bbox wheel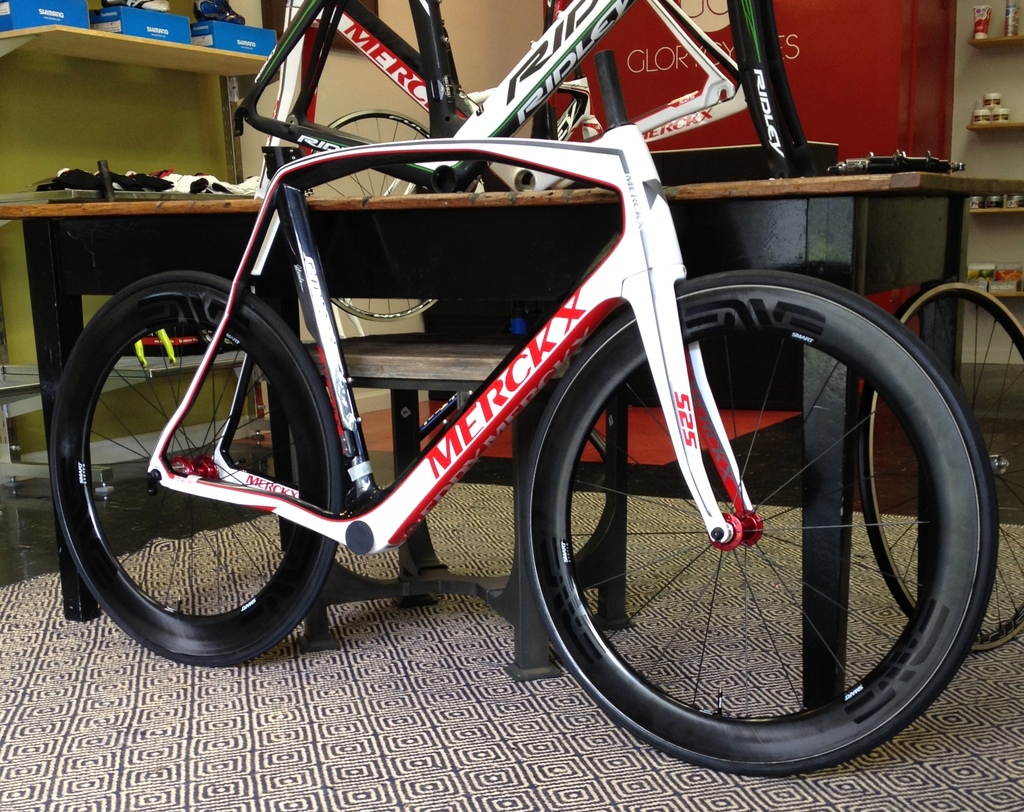
510 272 1000 781
